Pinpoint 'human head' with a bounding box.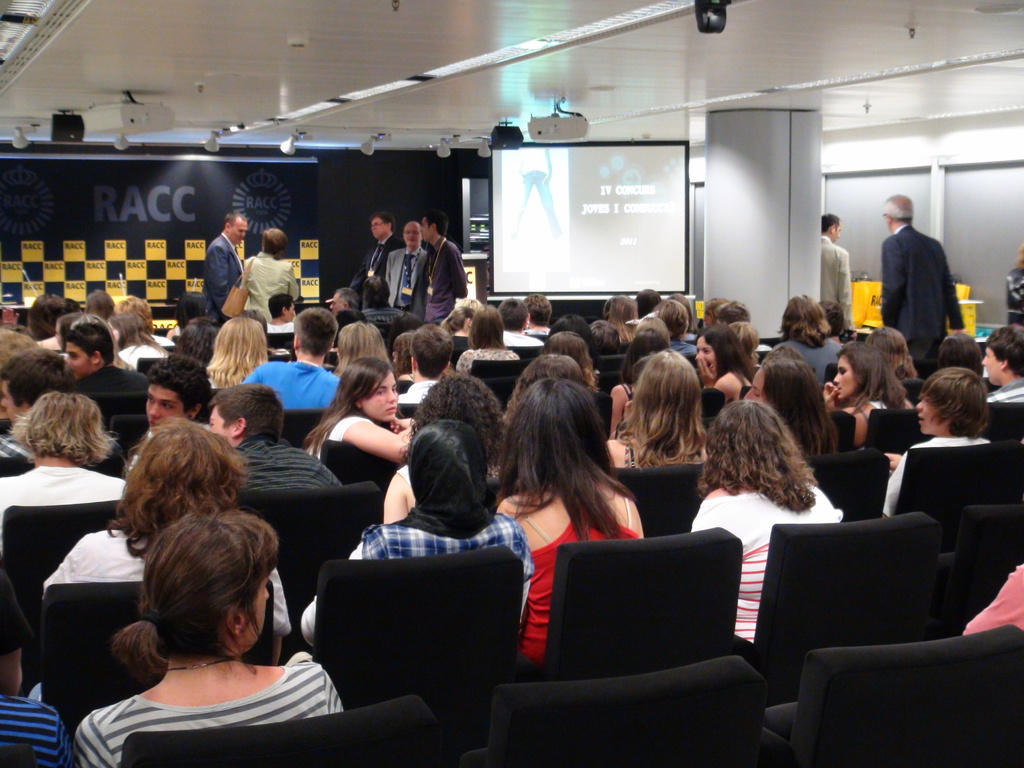
Rect(914, 367, 991, 435).
